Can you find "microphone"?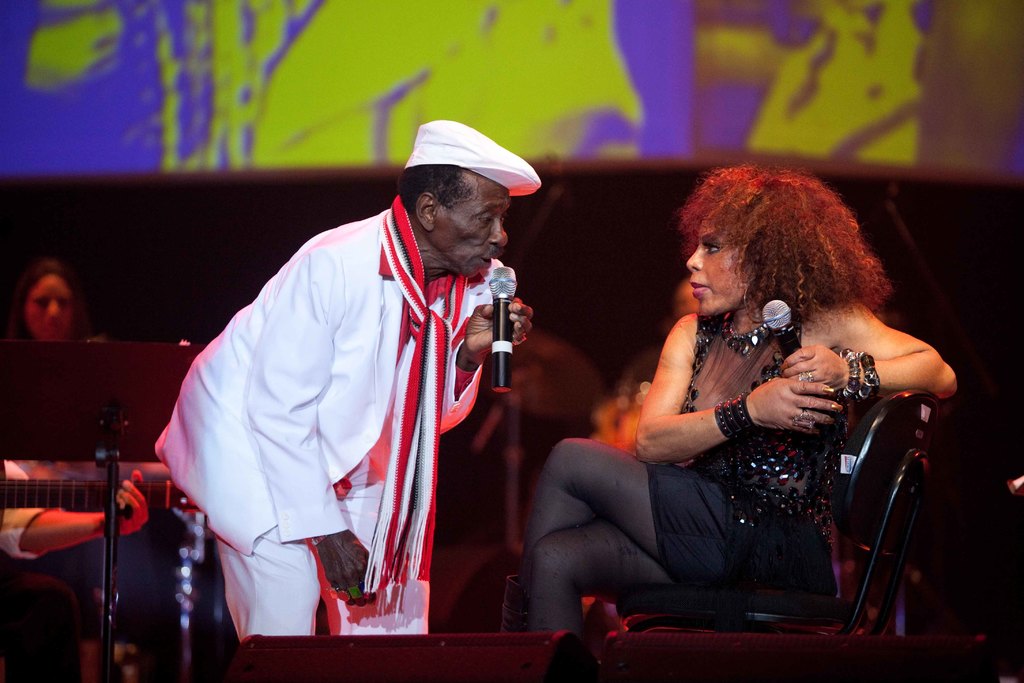
Yes, bounding box: 483/261/519/409.
